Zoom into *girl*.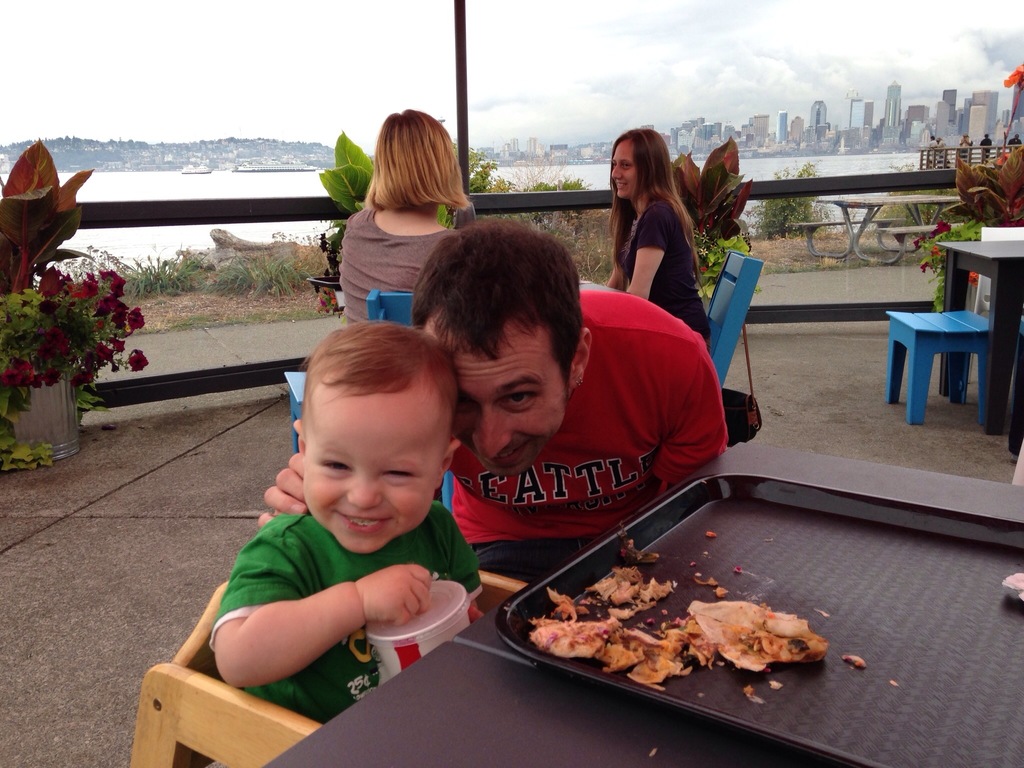
Zoom target: locate(604, 129, 710, 348).
